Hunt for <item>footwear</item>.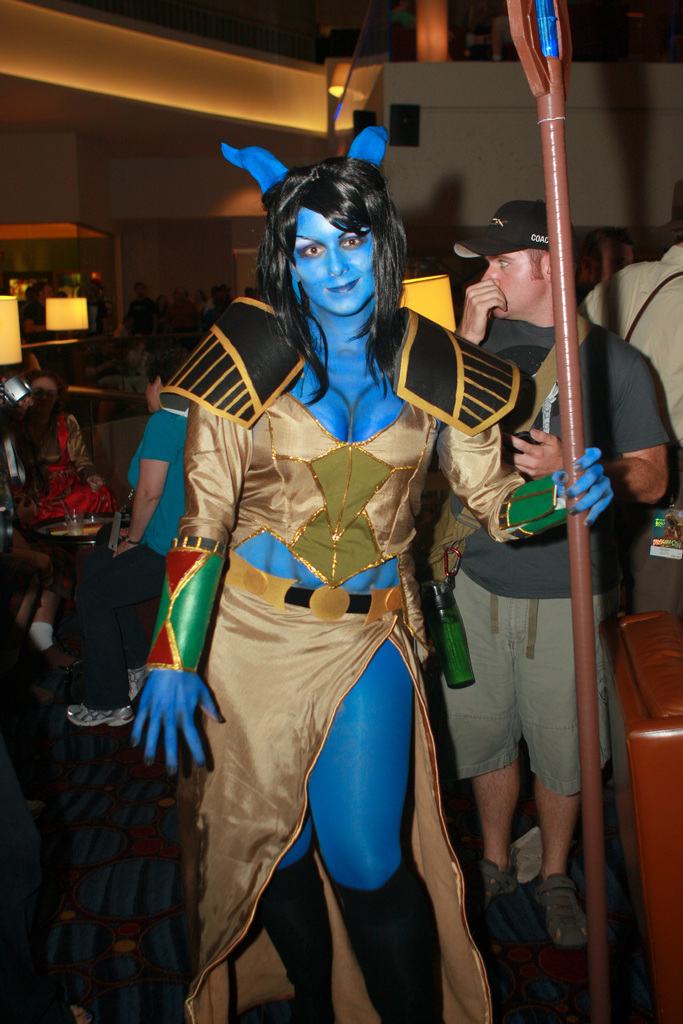
Hunted down at Rect(127, 662, 146, 696).
